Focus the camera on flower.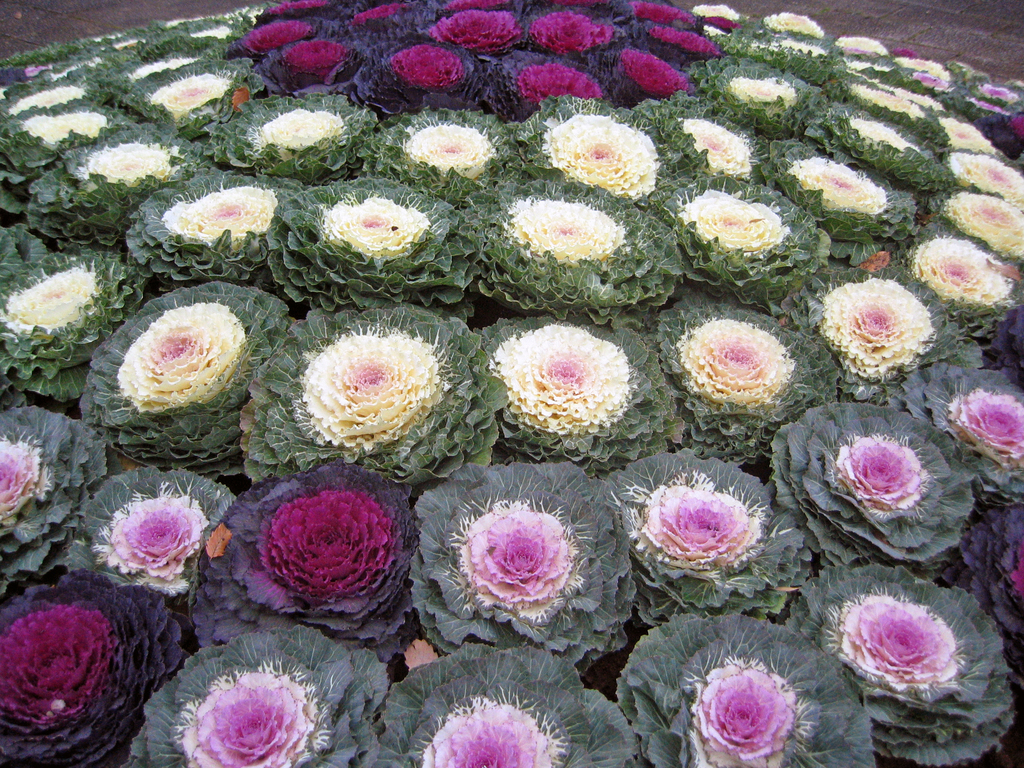
Focus region: x1=685, y1=188, x2=785, y2=254.
